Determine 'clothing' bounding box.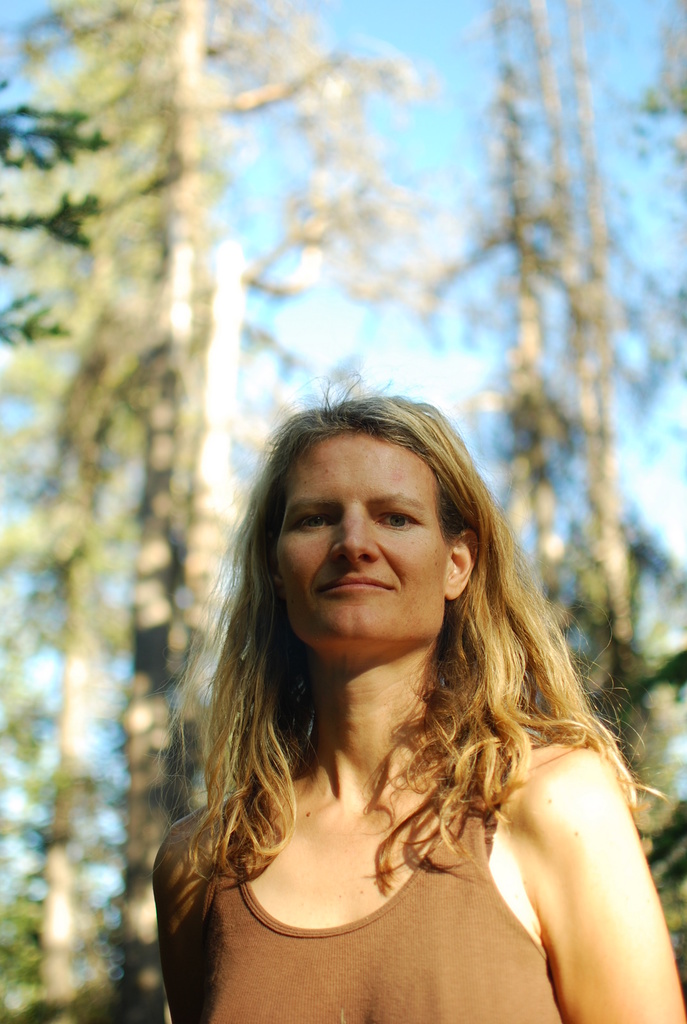
Determined: BBox(144, 742, 596, 1010).
